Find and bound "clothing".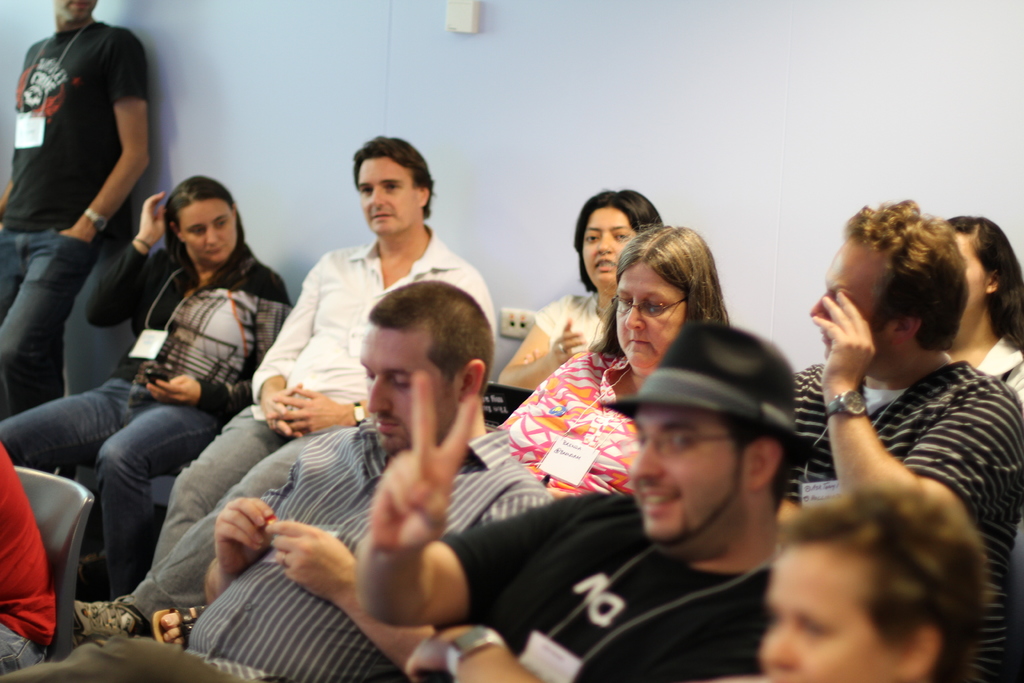
Bound: Rect(107, 221, 504, 636).
